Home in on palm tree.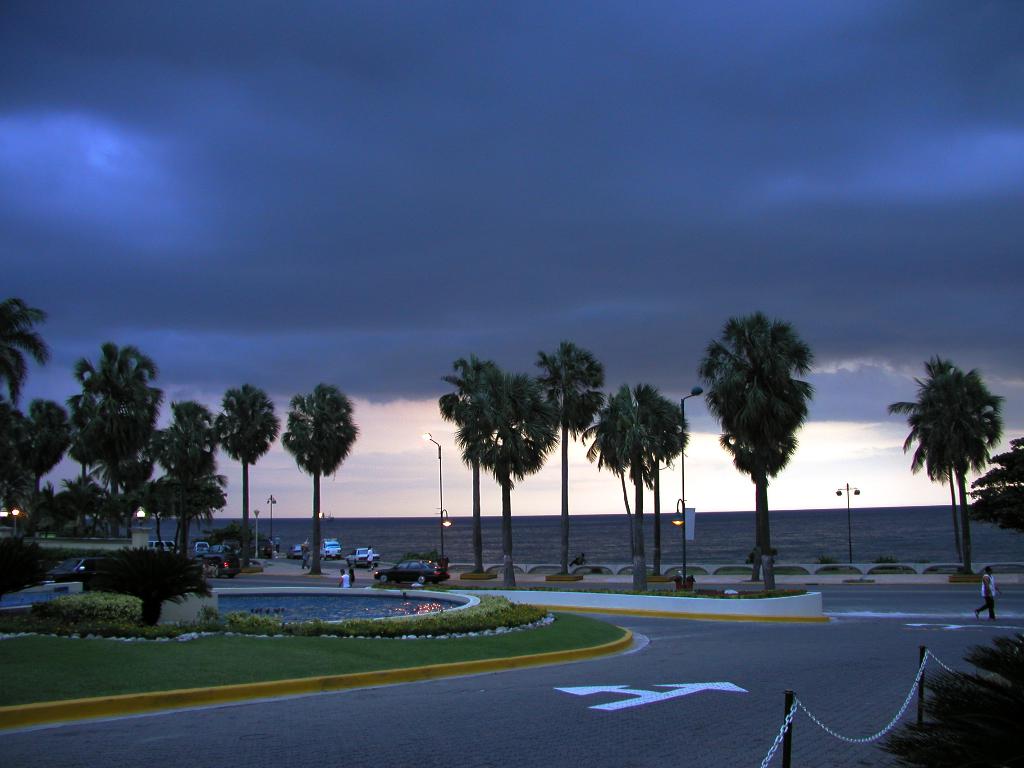
Homed in at BBox(579, 378, 674, 573).
